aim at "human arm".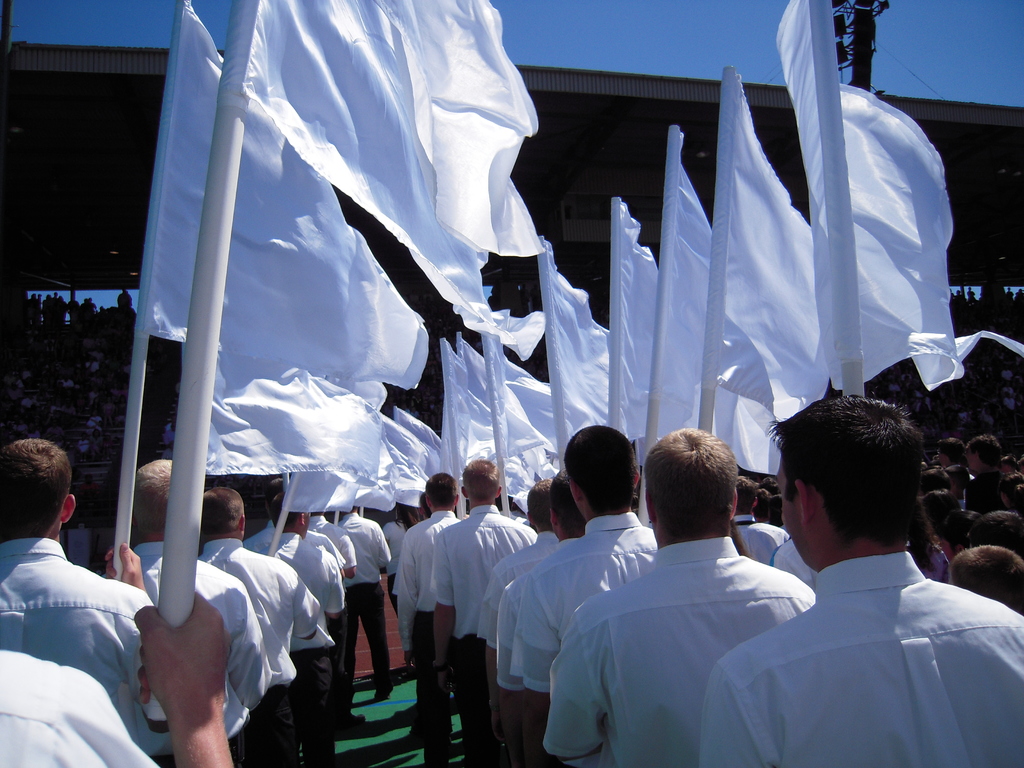
Aimed at select_region(431, 527, 454, 666).
